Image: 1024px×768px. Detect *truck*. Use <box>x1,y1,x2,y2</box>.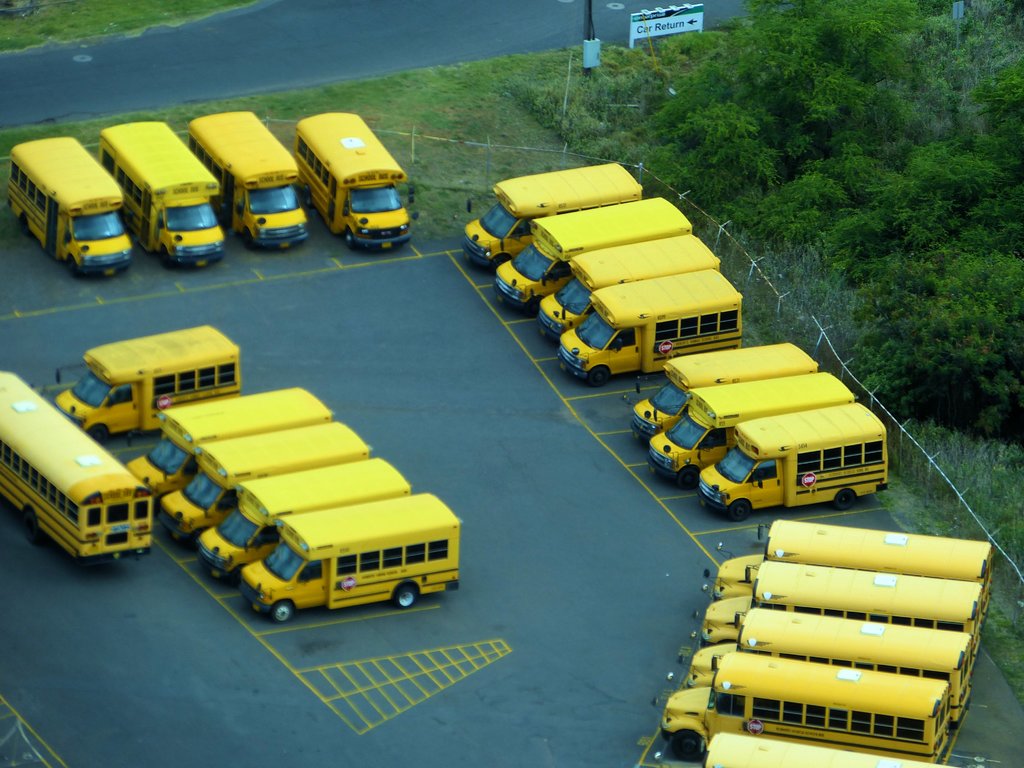
<box>181,109,327,254</box>.
